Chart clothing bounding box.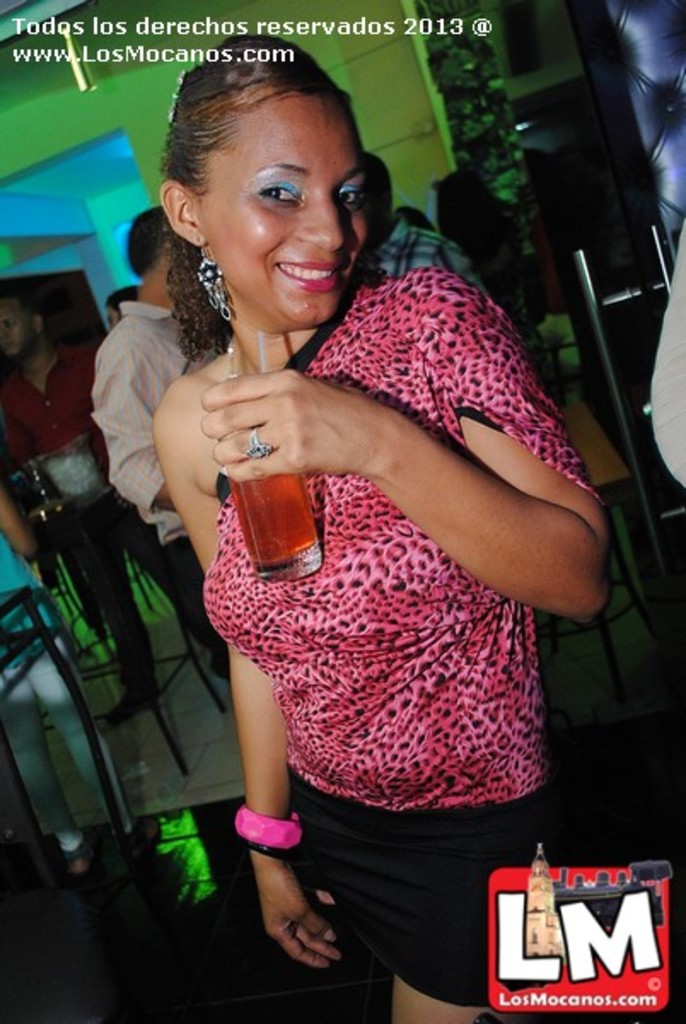
Charted: l=374, t=213, r=512, b=341.
